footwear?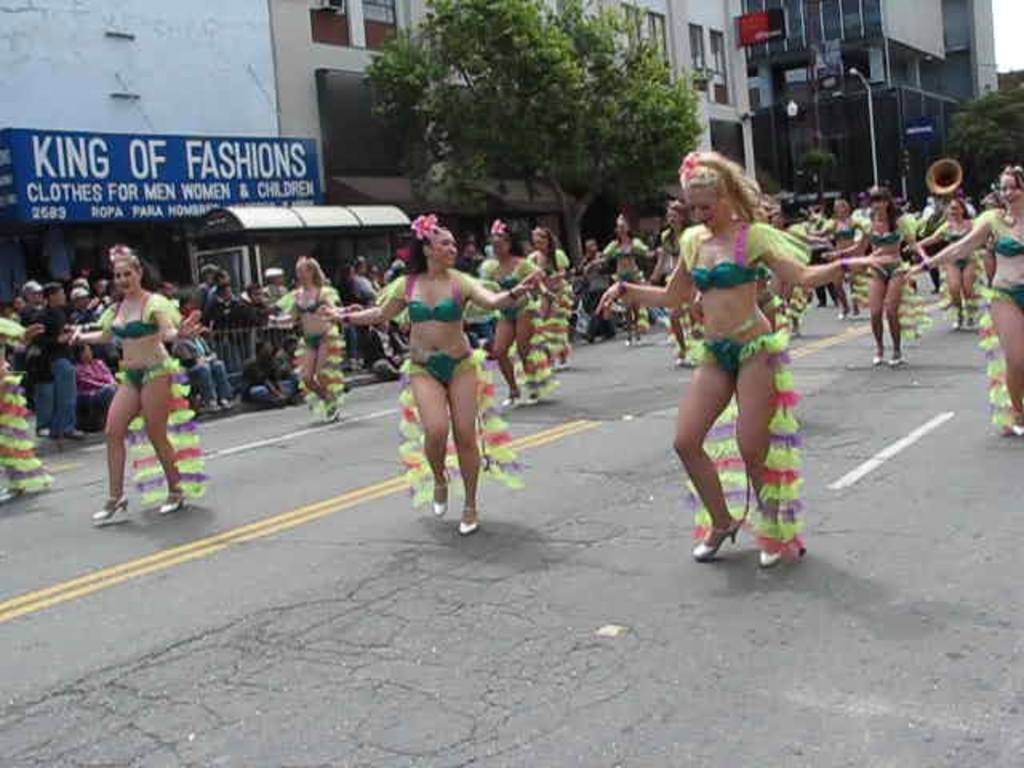
region(1005, 414, 1022, 438)
